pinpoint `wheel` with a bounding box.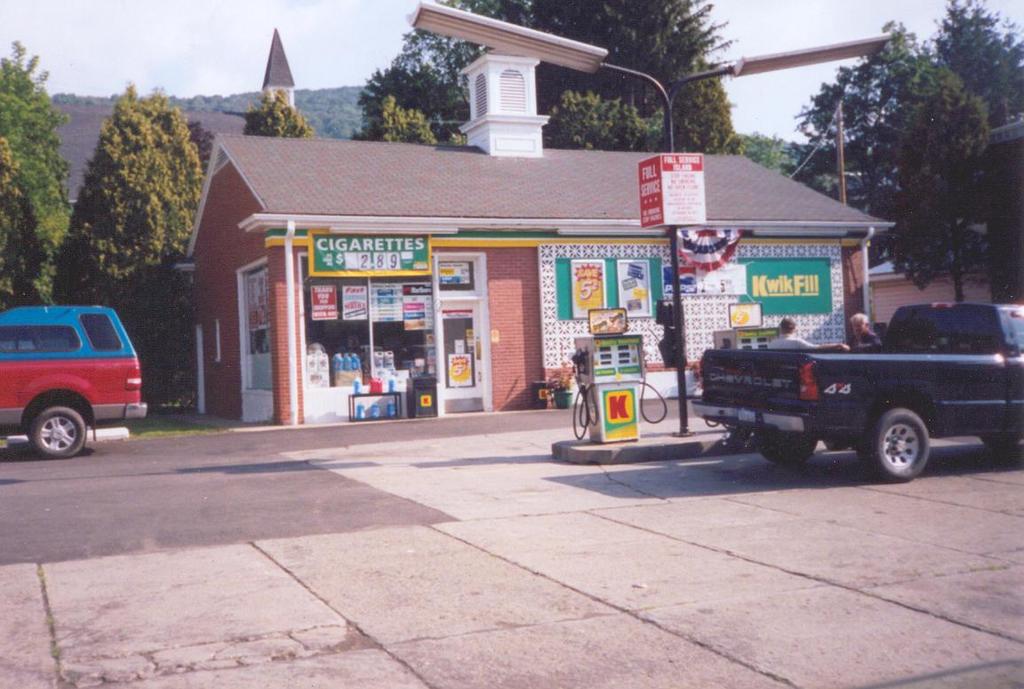
27 405 87 458.
